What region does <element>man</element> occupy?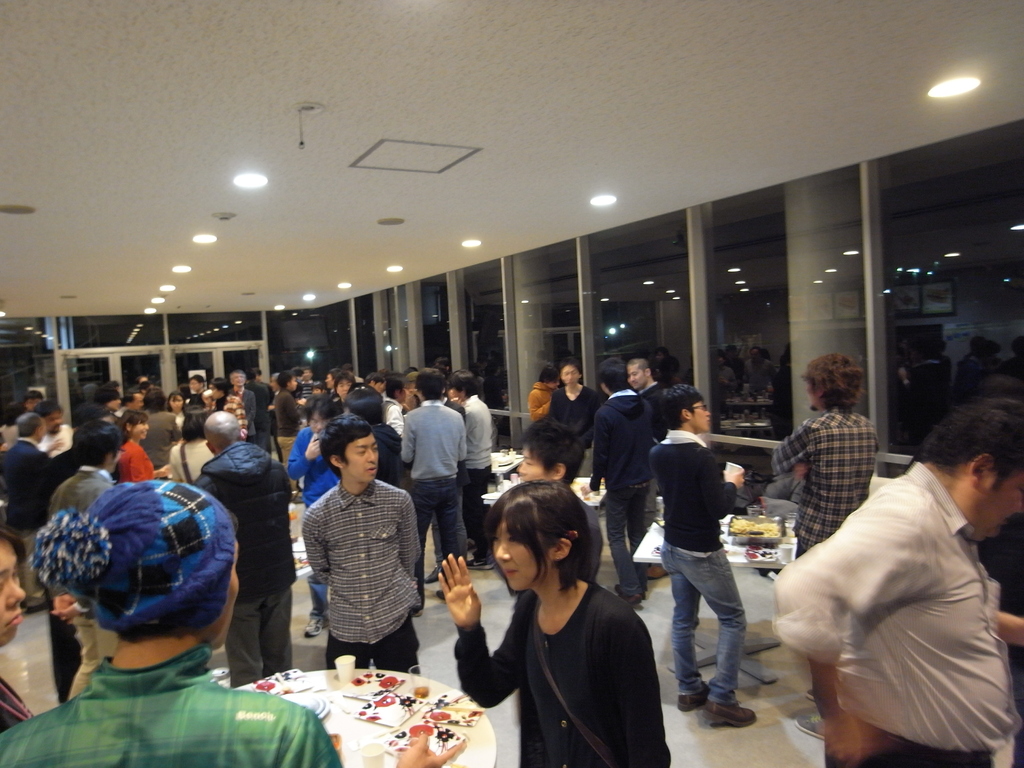
bbox(646, 380, 748, 732).
